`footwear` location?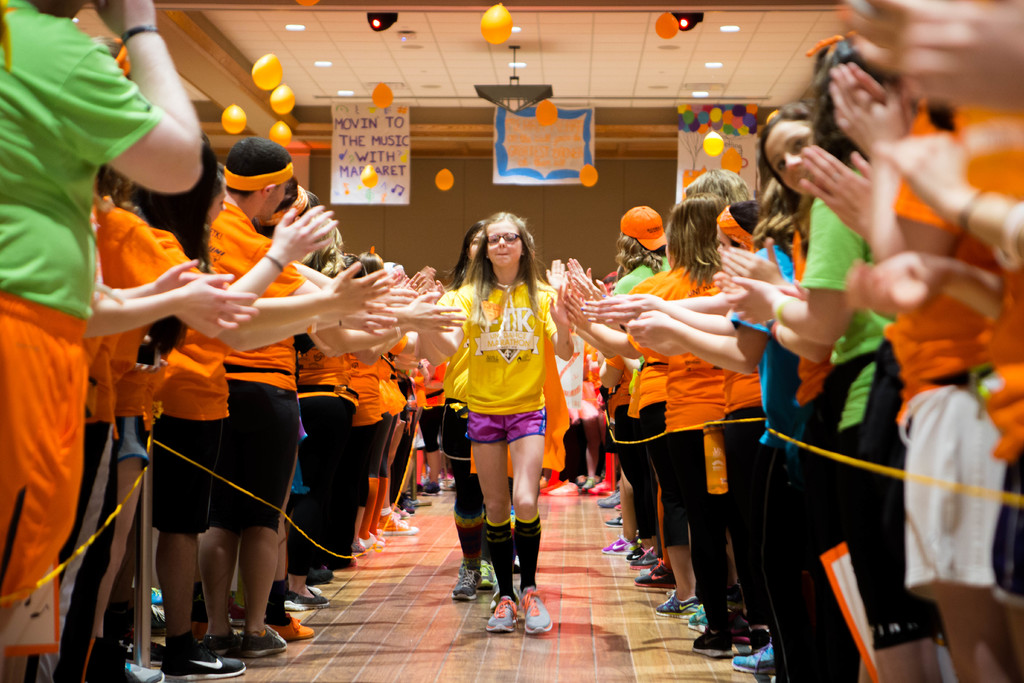
(608, 511, 625, 527)
